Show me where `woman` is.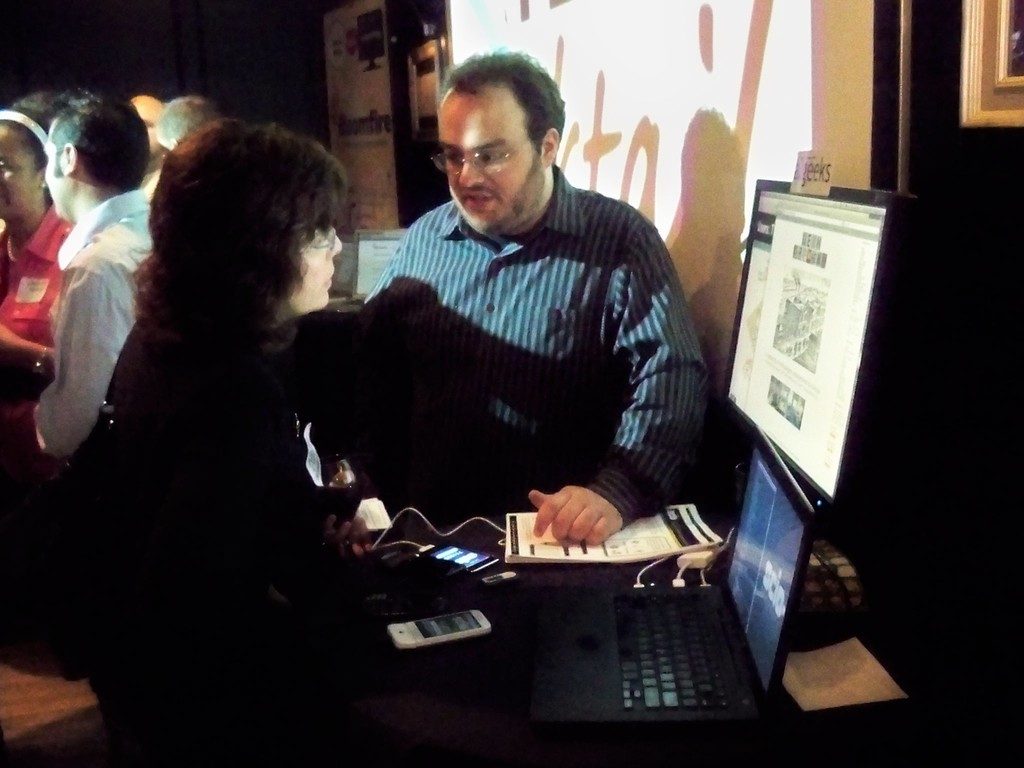
`woman` is at box(63, 118, 365, 767).
